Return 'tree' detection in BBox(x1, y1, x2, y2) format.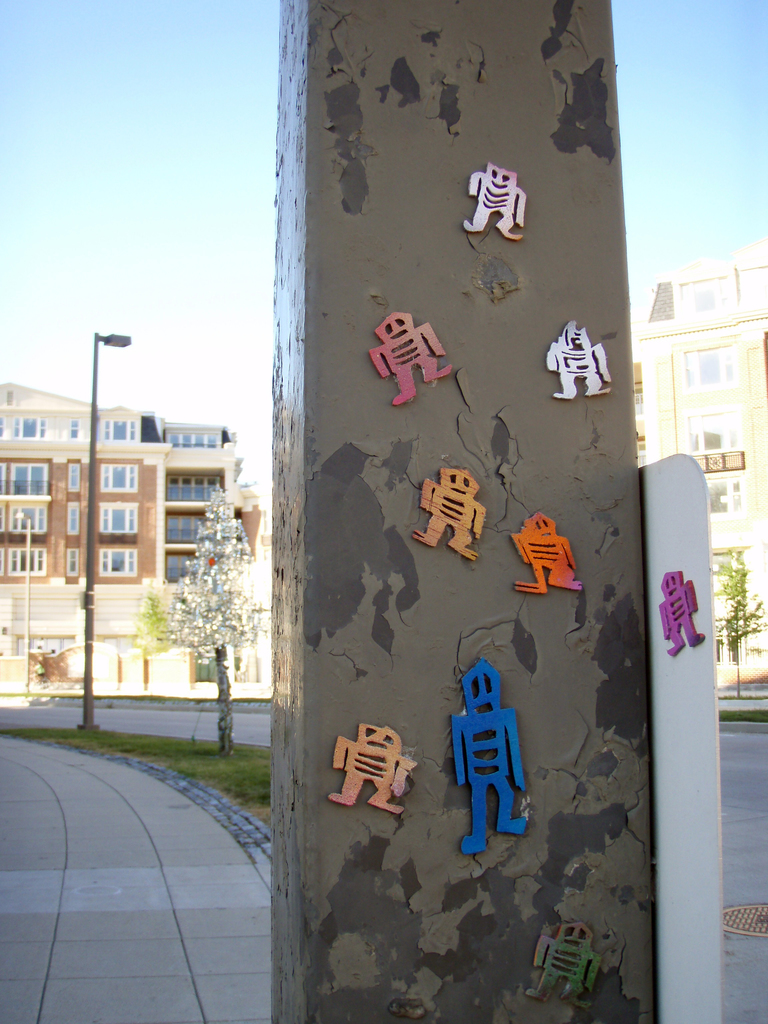
BBox(712, 554, 767, 705).
